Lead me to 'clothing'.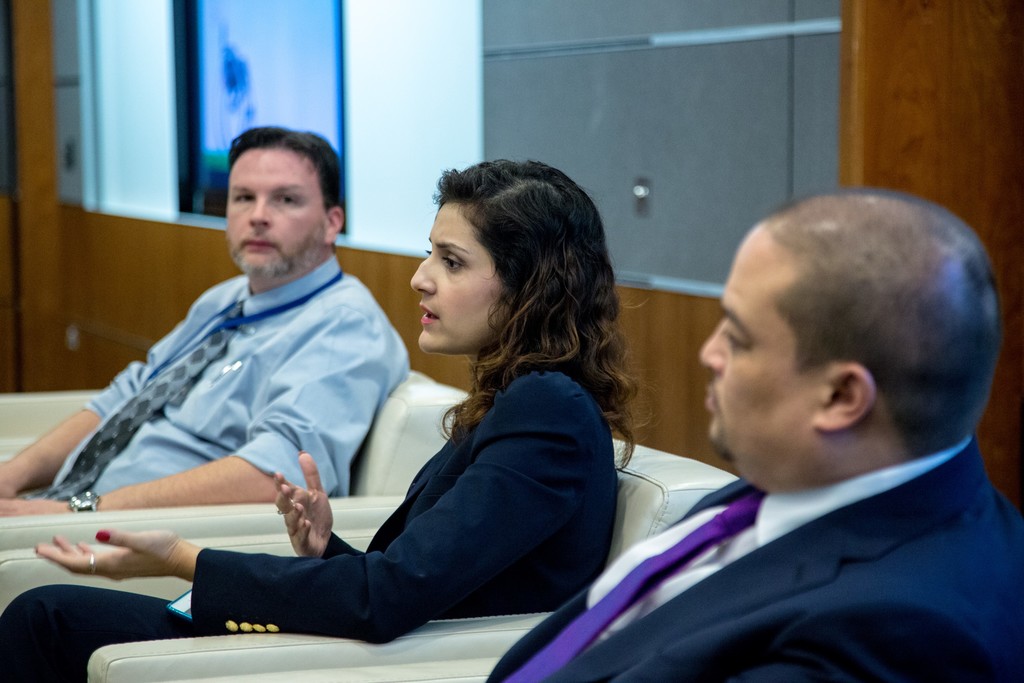
Lead to {"left": 20, "top": 245, "right": 410, "bottom": 502}.
